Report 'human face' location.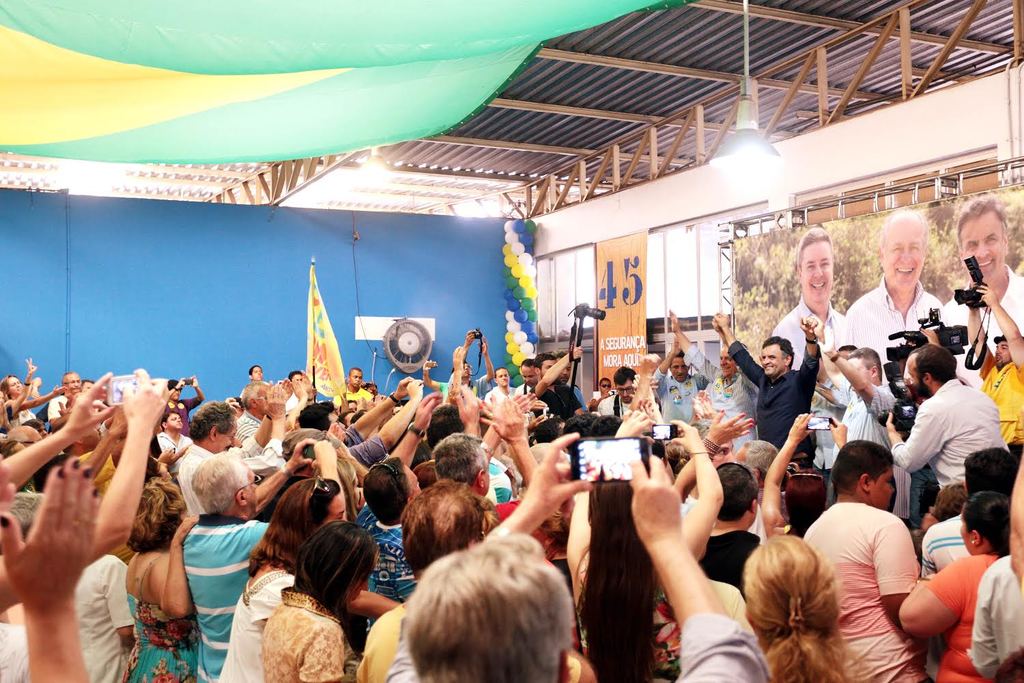
Report: detection(794, 245, 834, 306).
